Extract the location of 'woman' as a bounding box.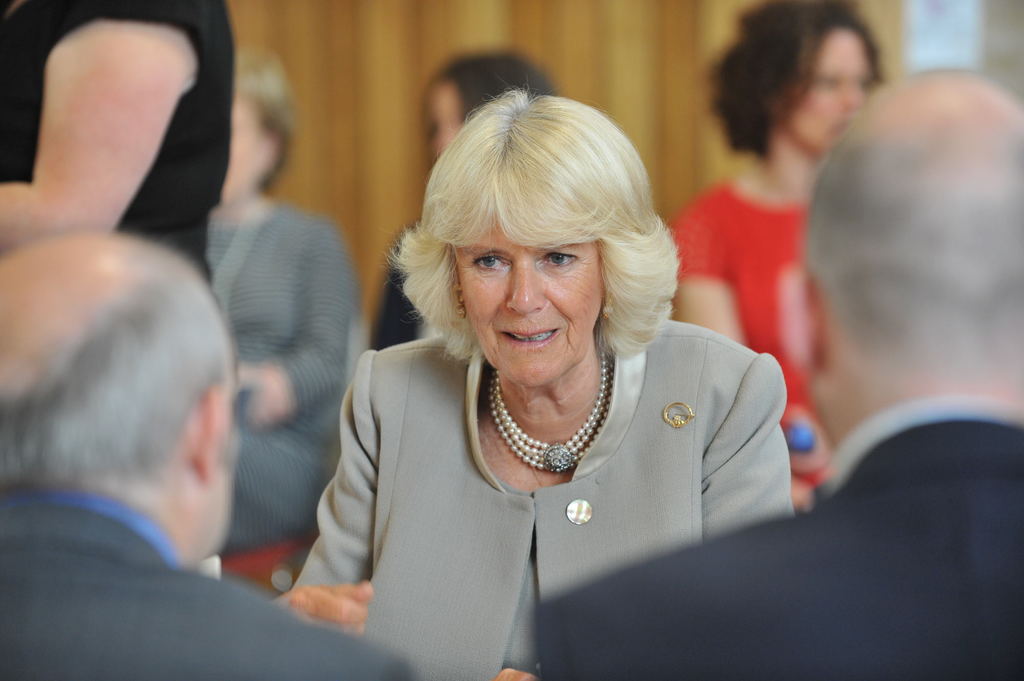
locate(218, 54, 360, 551).
